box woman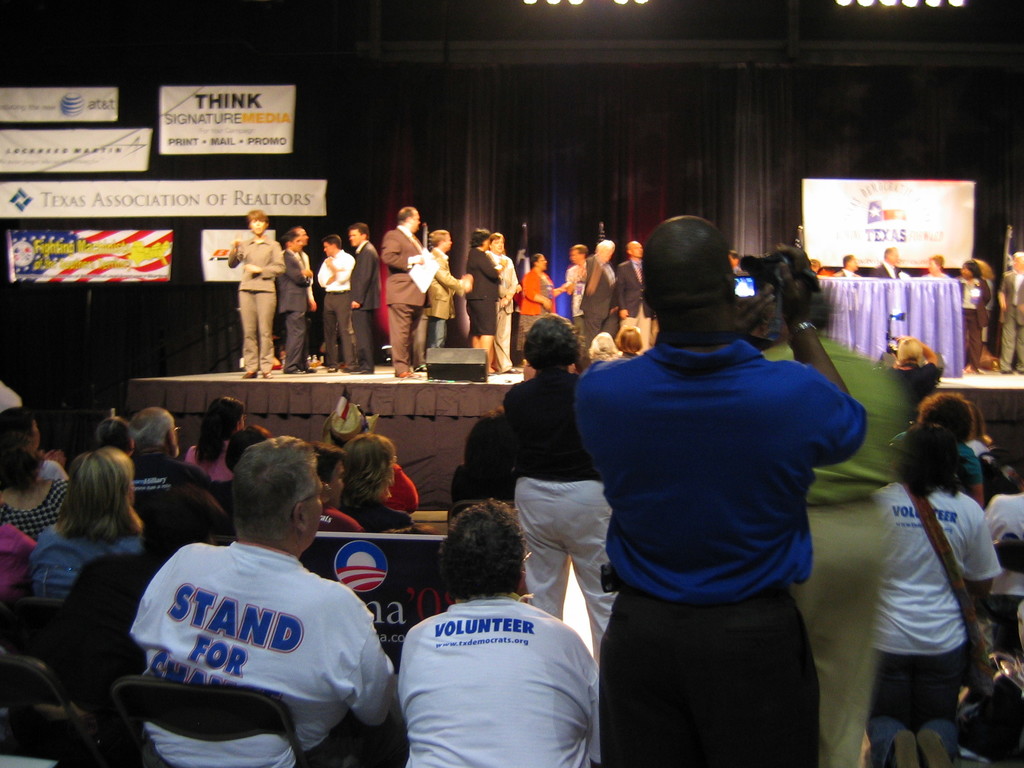
box(24, 456, 145, 602)
